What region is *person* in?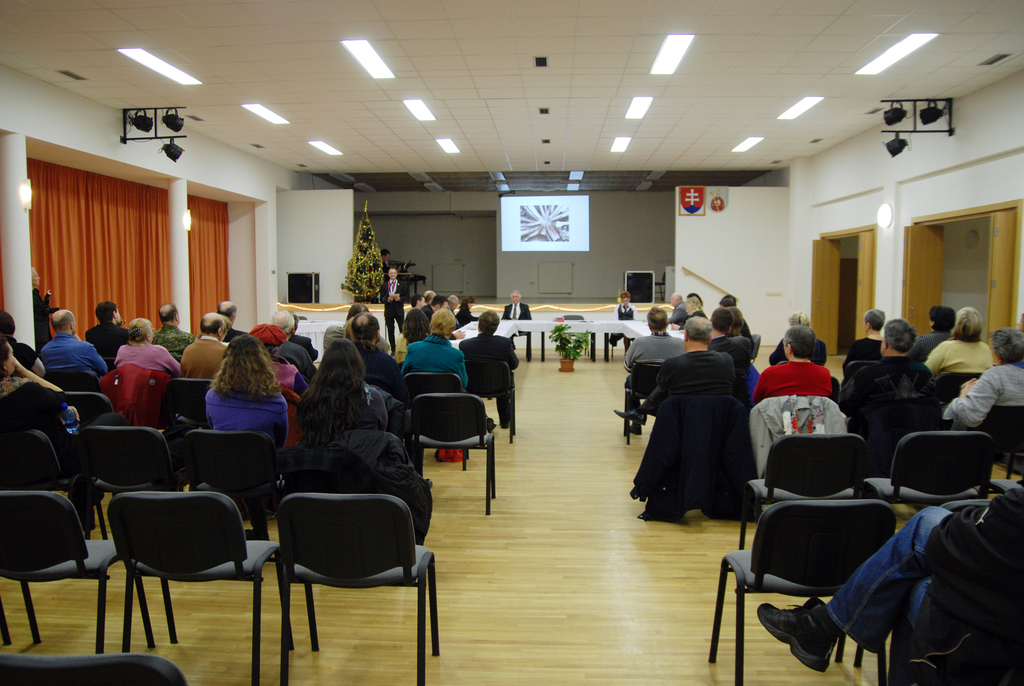
rect(292, 336, 396, 461).
